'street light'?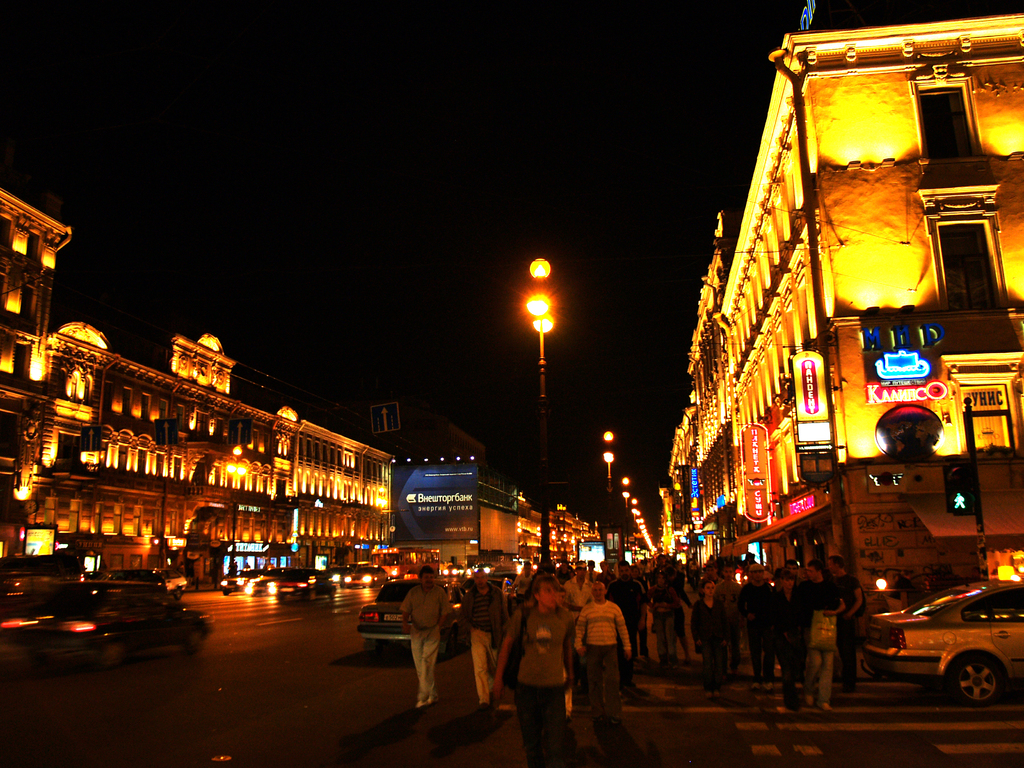
[525, 286, 550, 571]
